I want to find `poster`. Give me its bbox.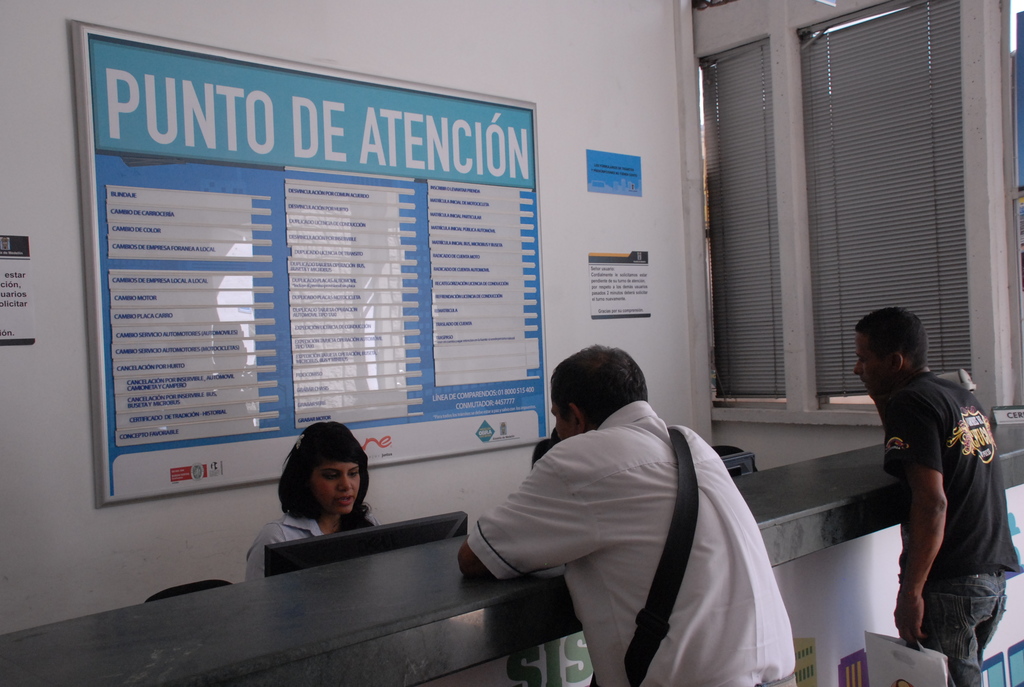
(left=585, top=250, right=652, bottom=321).
